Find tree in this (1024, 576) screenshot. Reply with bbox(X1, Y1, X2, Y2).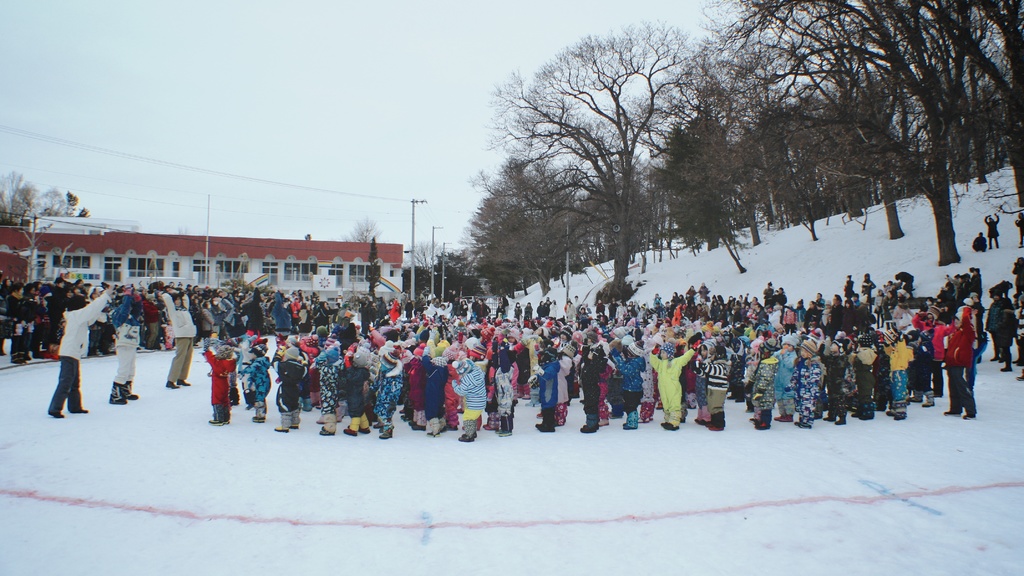
bbox(390, 259, 444, 306).
